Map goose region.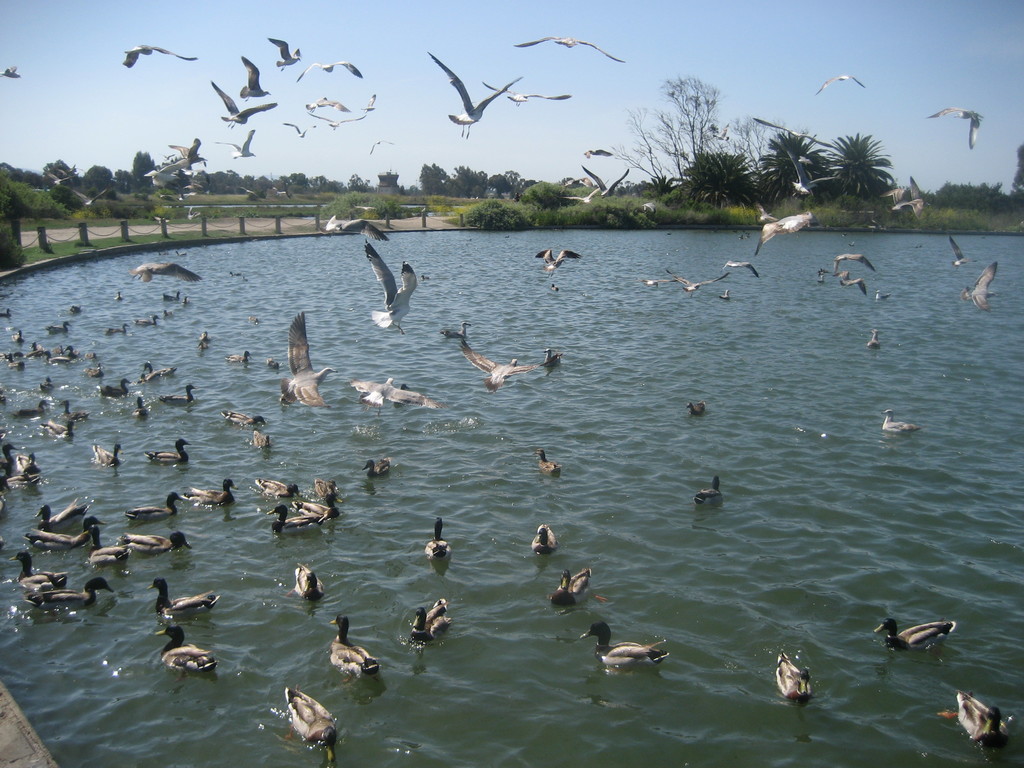
Mapped to {"left": 29, "top": 342, "right": 49, "bottom": 362}.
